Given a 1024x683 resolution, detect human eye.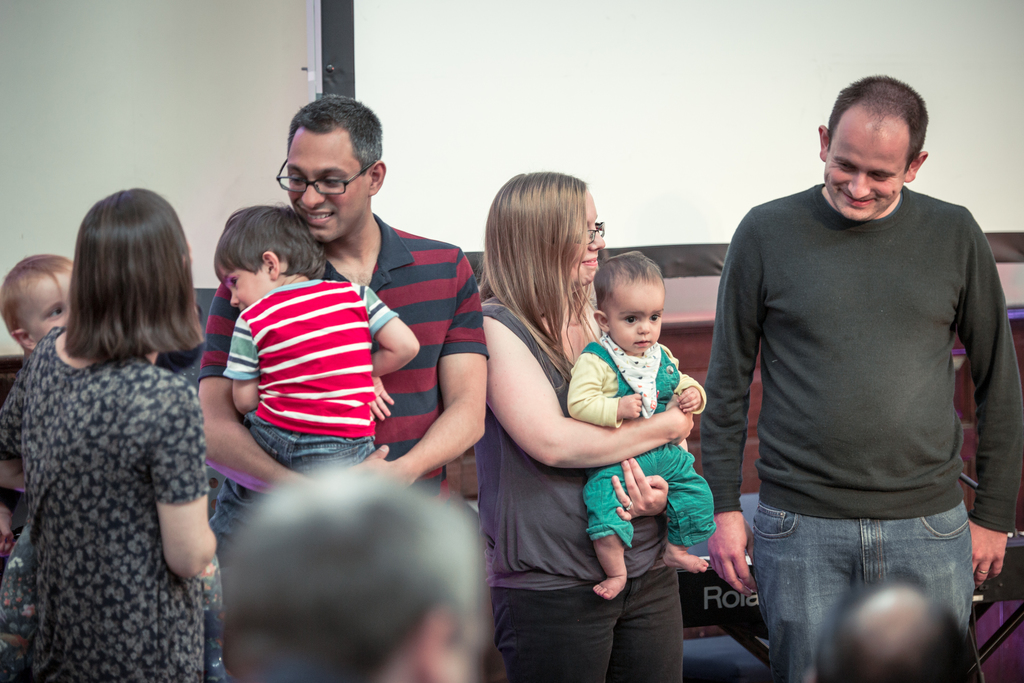
pyautogui.locateOnScreen(836, 158, 859, 173).
